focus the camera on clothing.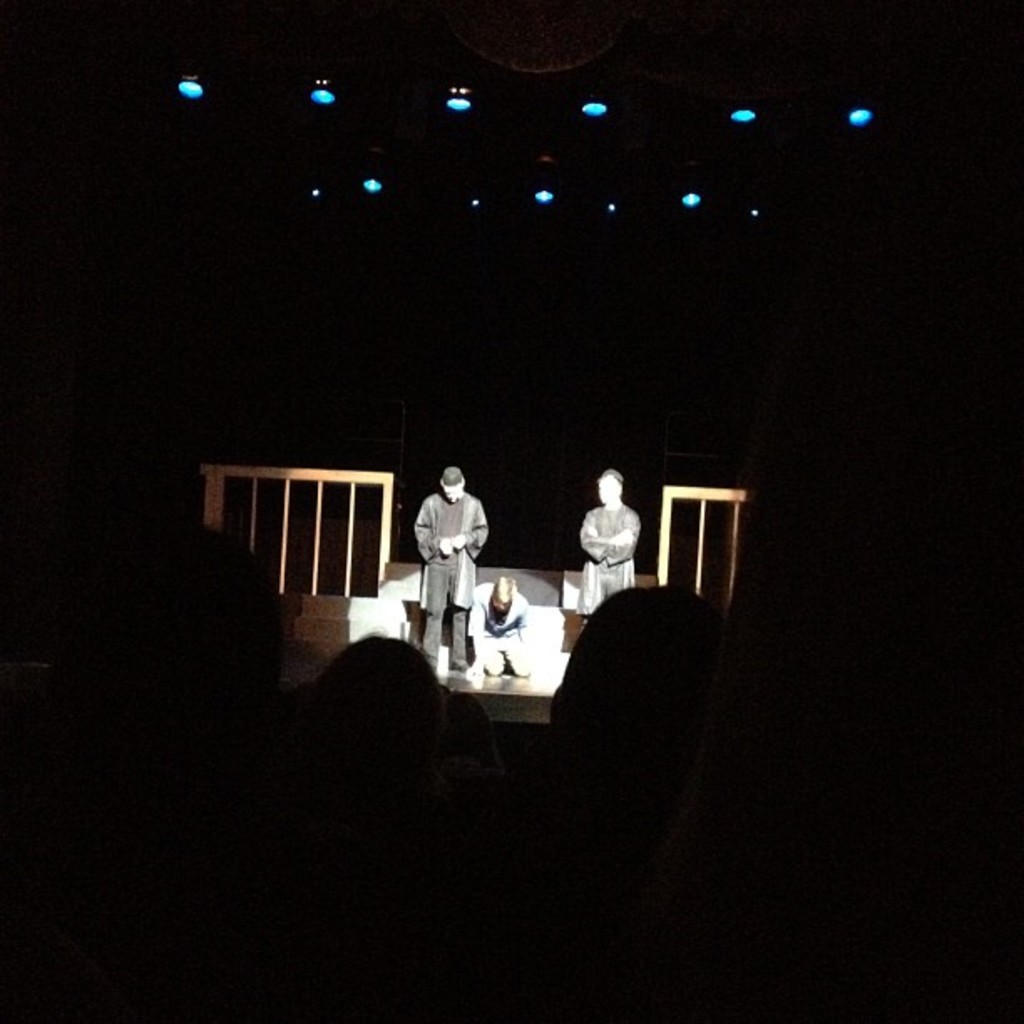
Focus region: bbox(571, 477, 648, 601).
